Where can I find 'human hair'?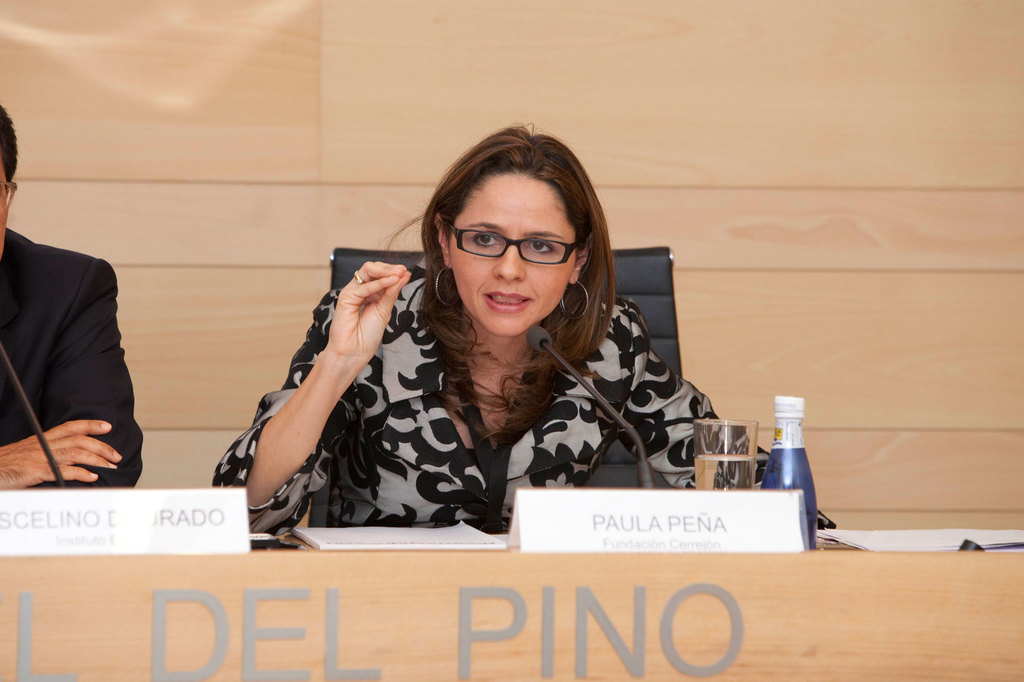
You can find it at (x1=0, y1=102, x2=19, y2=201).
